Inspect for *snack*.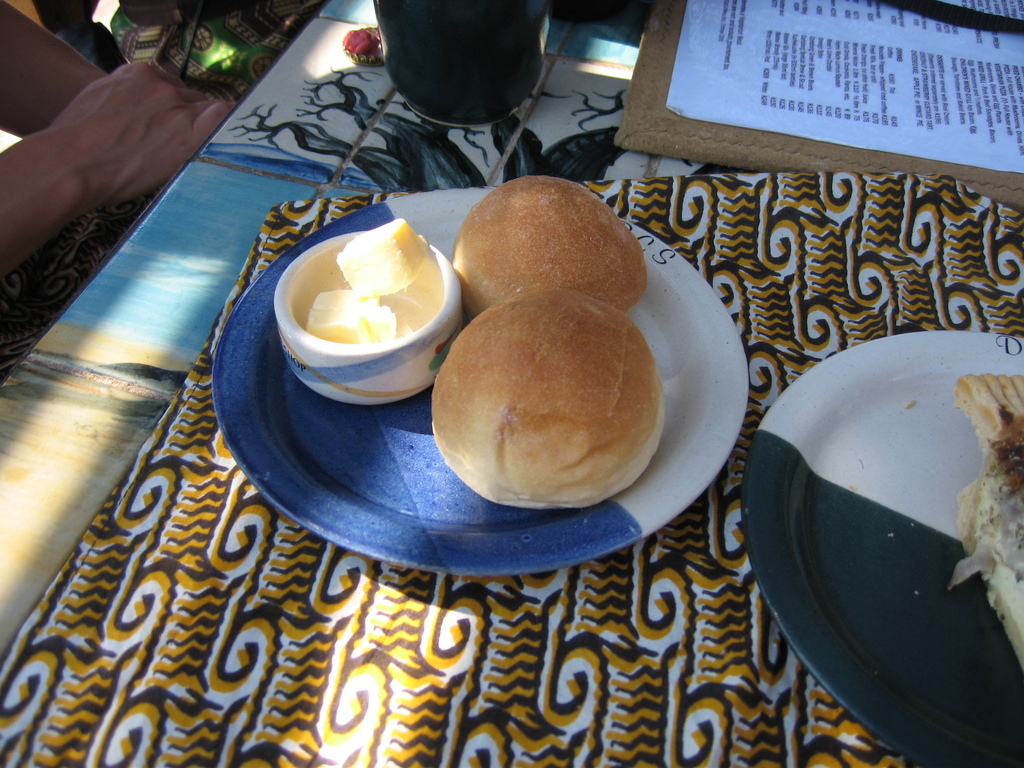
Inspection: {"left": 414, "top": 300, "right": 661, "bottom": 490}.
